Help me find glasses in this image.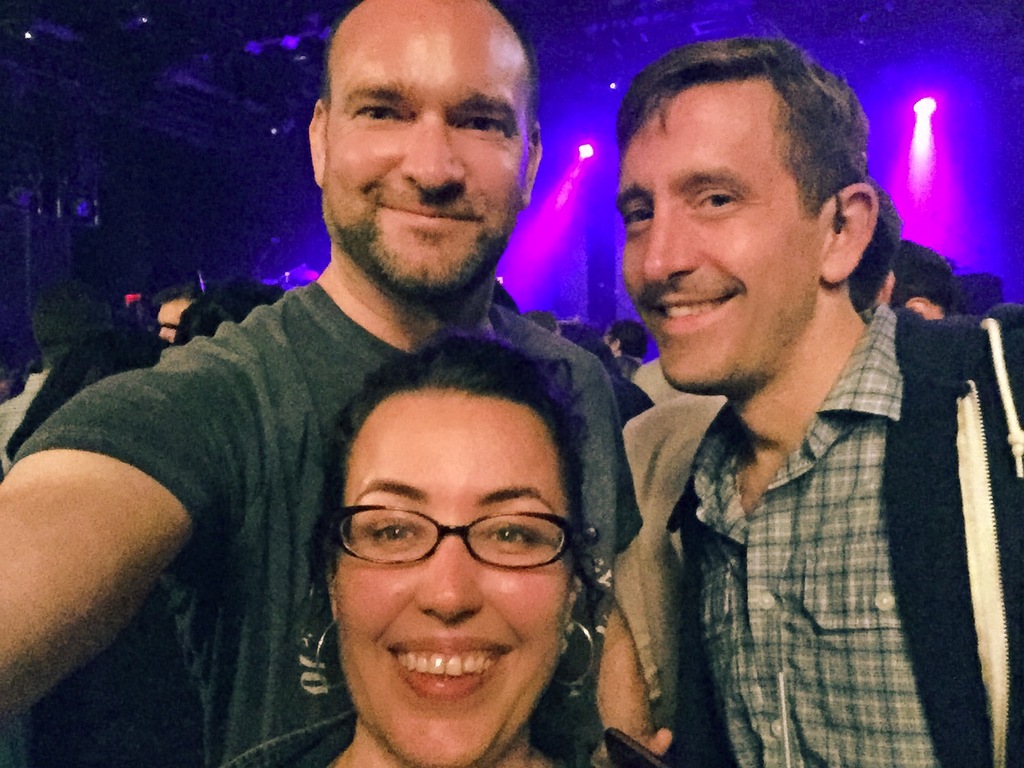
Found it: rect(334, 503, 569, 570).
